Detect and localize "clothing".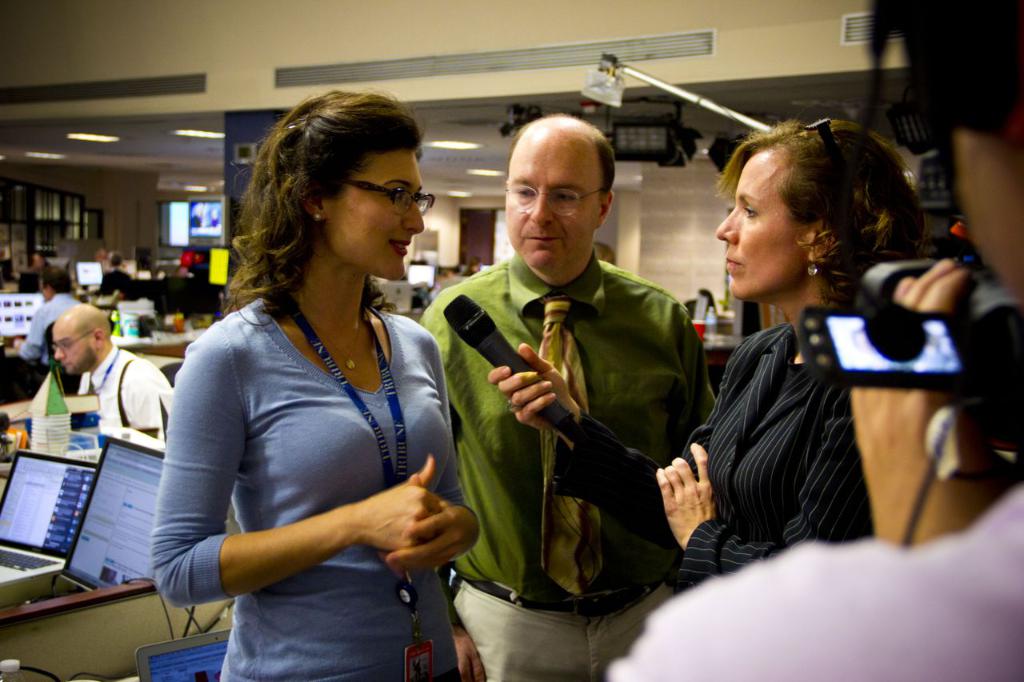
Localized at 147 226 471 648.
